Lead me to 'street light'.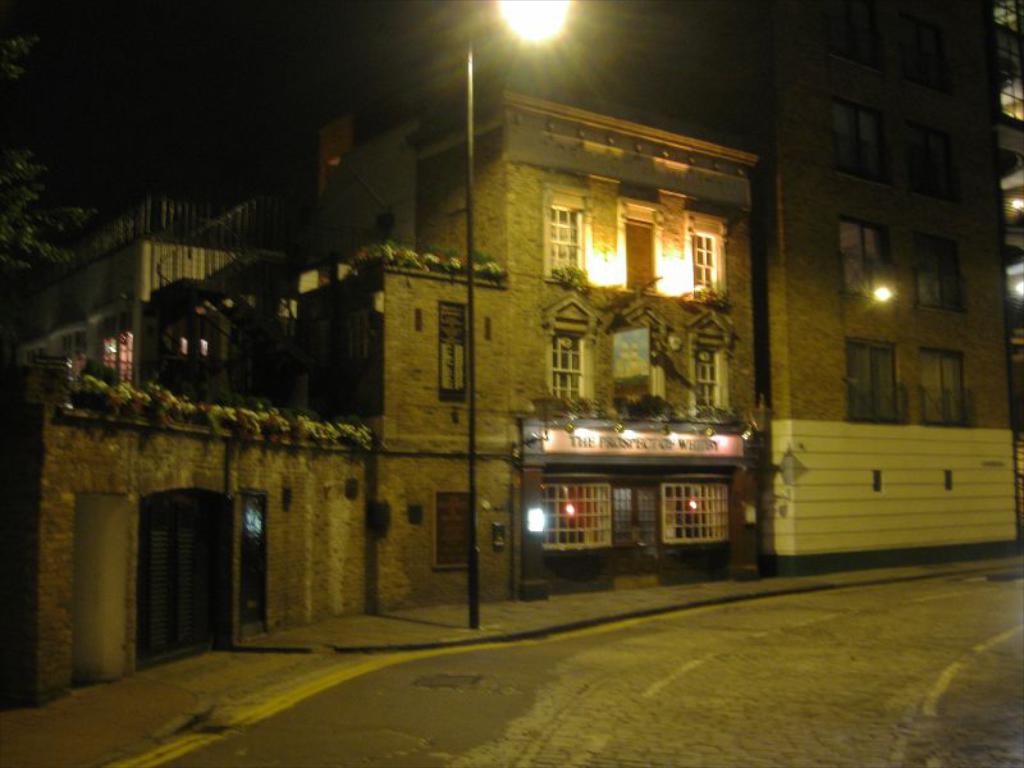
Lead to [left=468, top=3, right=562, bottom=627].
